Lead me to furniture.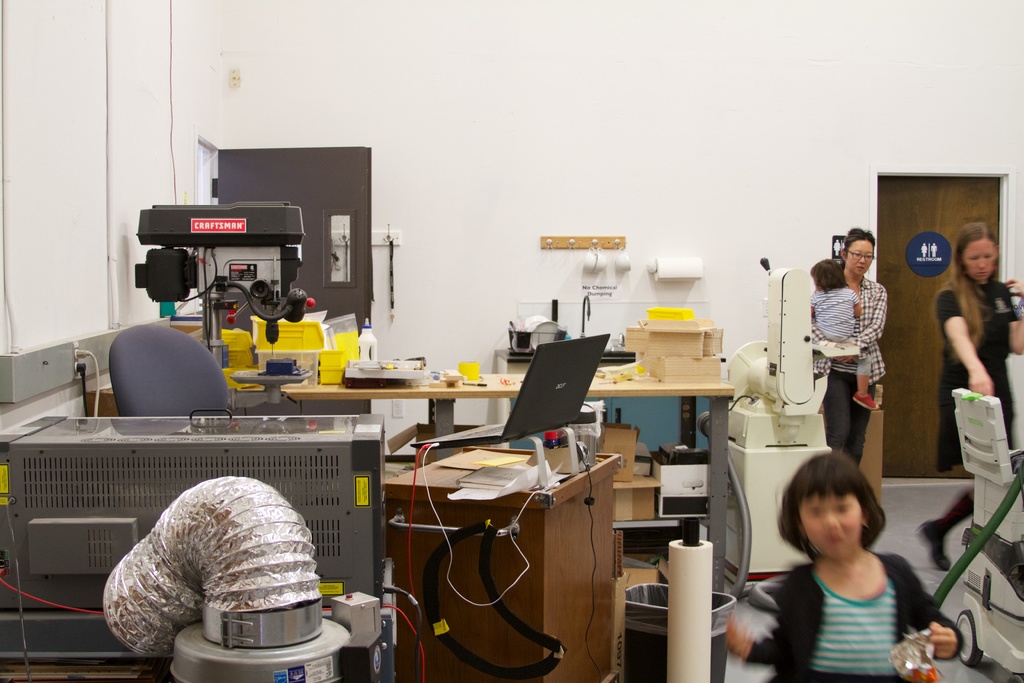
Lead to 228:361:737:594.
